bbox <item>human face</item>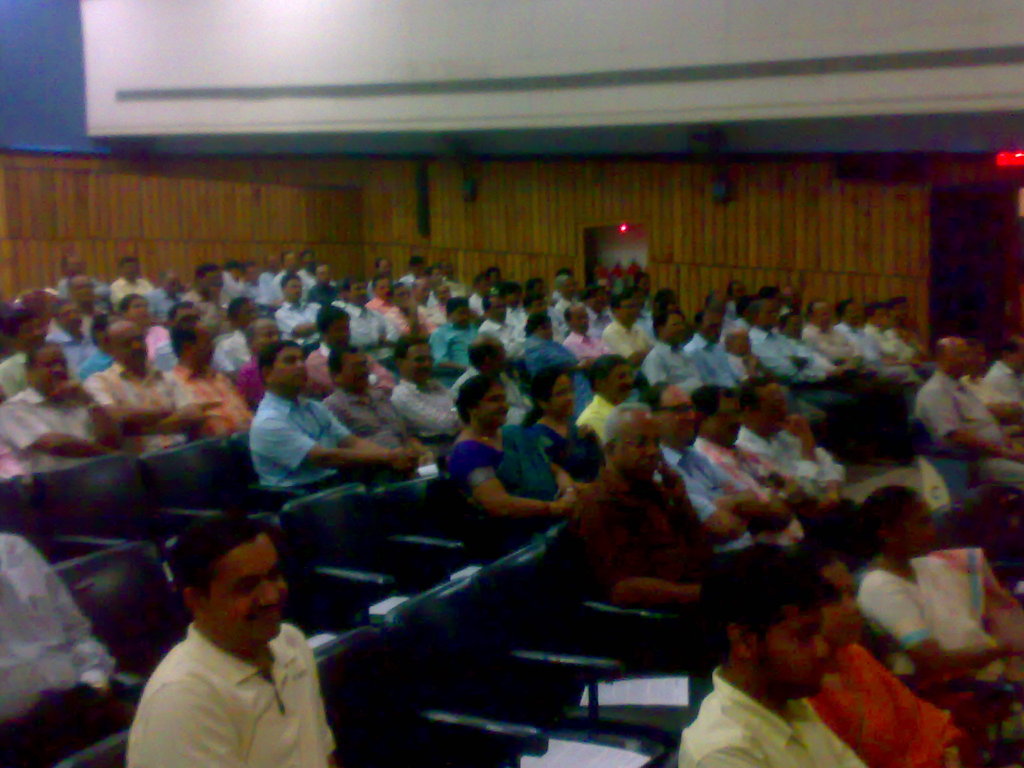
949,344,974,373
